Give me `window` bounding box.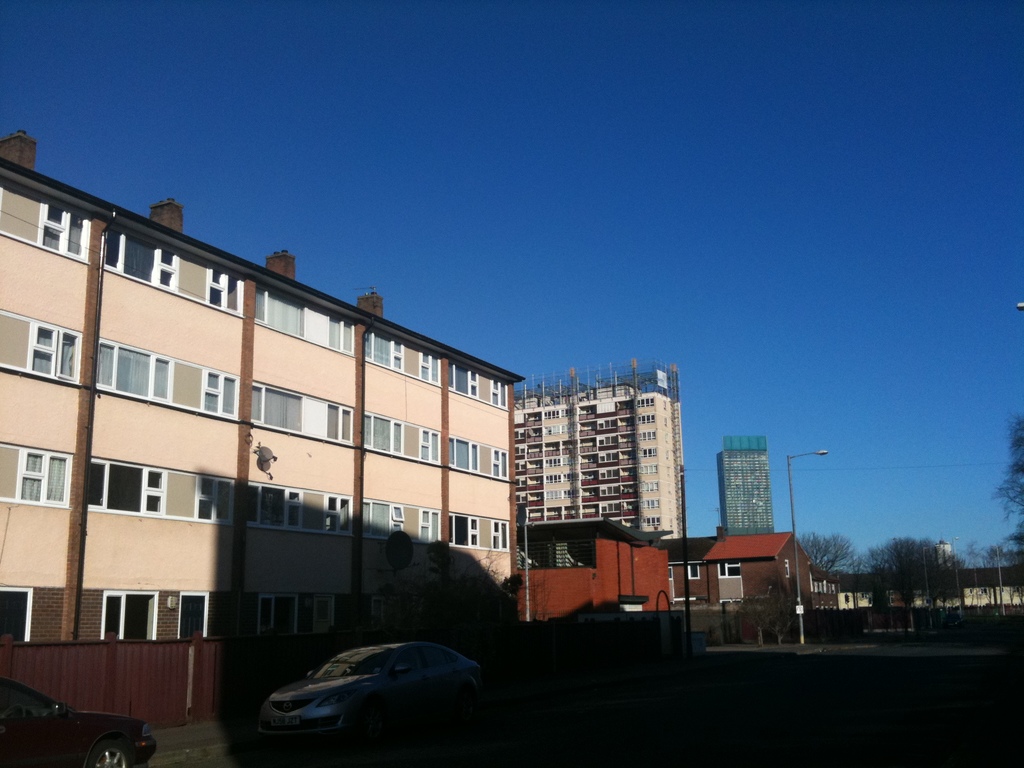
[left=200, top=369, right=239, bottom=419].
